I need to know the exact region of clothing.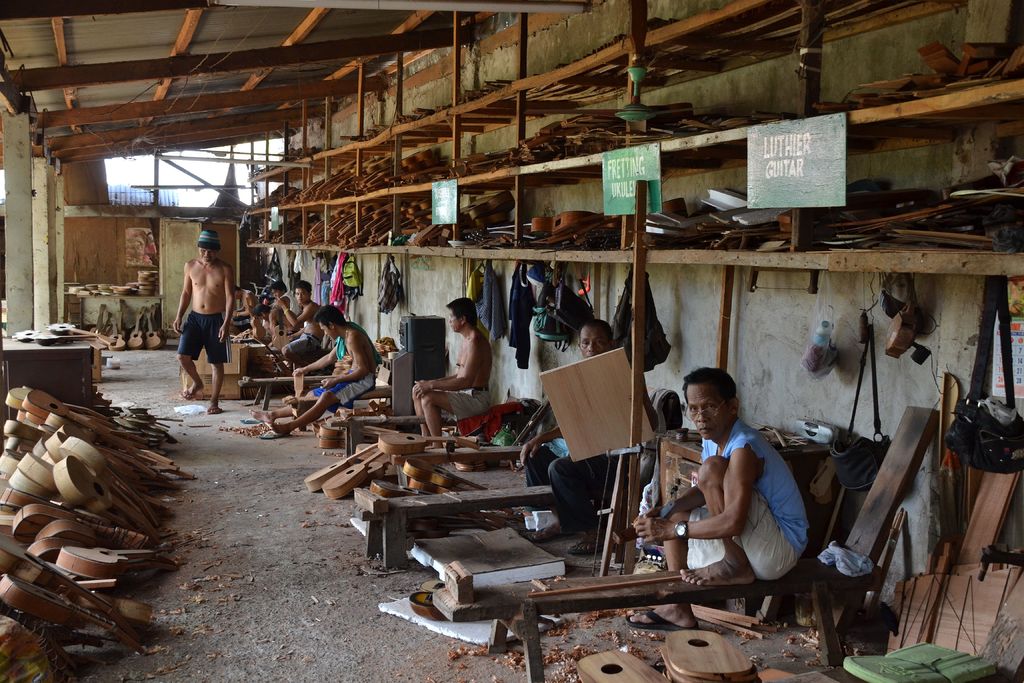
Region: 285,329,297,342.
